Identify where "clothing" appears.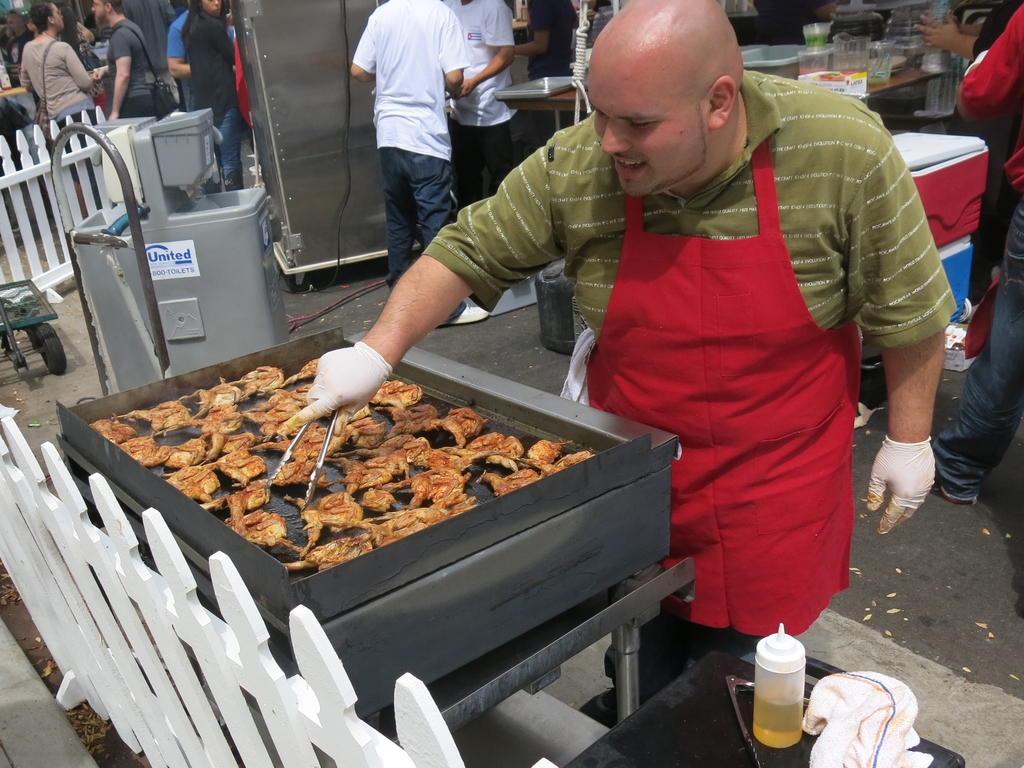
Appears at bbox=(184, 7, 243, 188).
